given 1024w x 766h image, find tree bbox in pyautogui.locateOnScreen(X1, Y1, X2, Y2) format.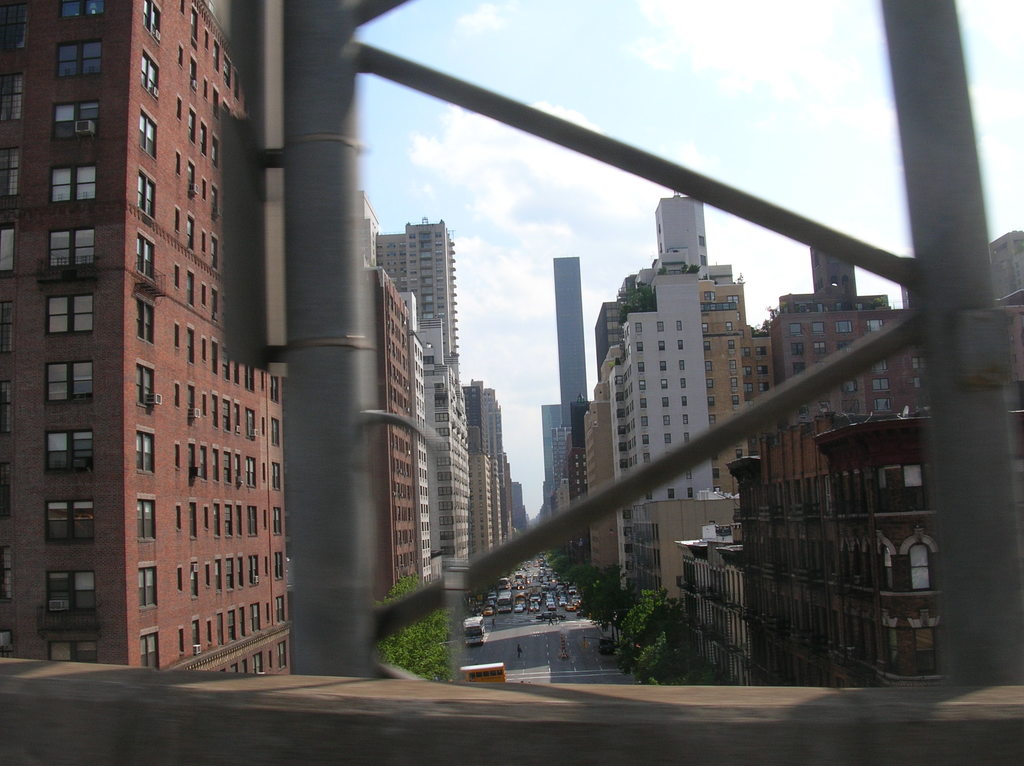
pyautogui.locateOnScreen(568, 561, 623, 632).
